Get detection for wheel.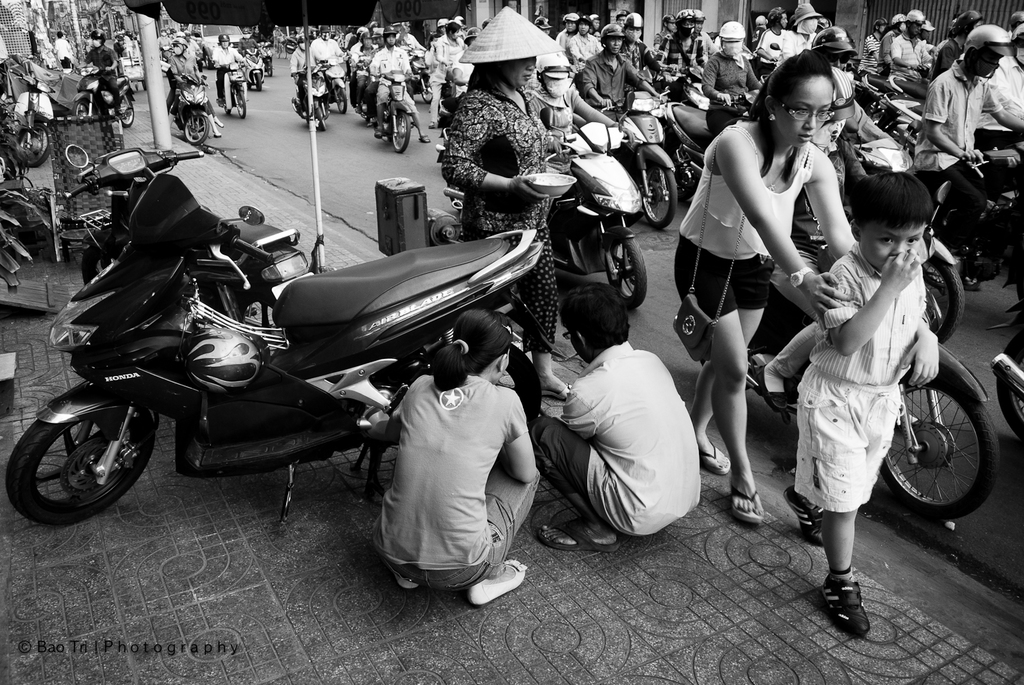
Detection: l=120, t=104, r=137, b=126.
